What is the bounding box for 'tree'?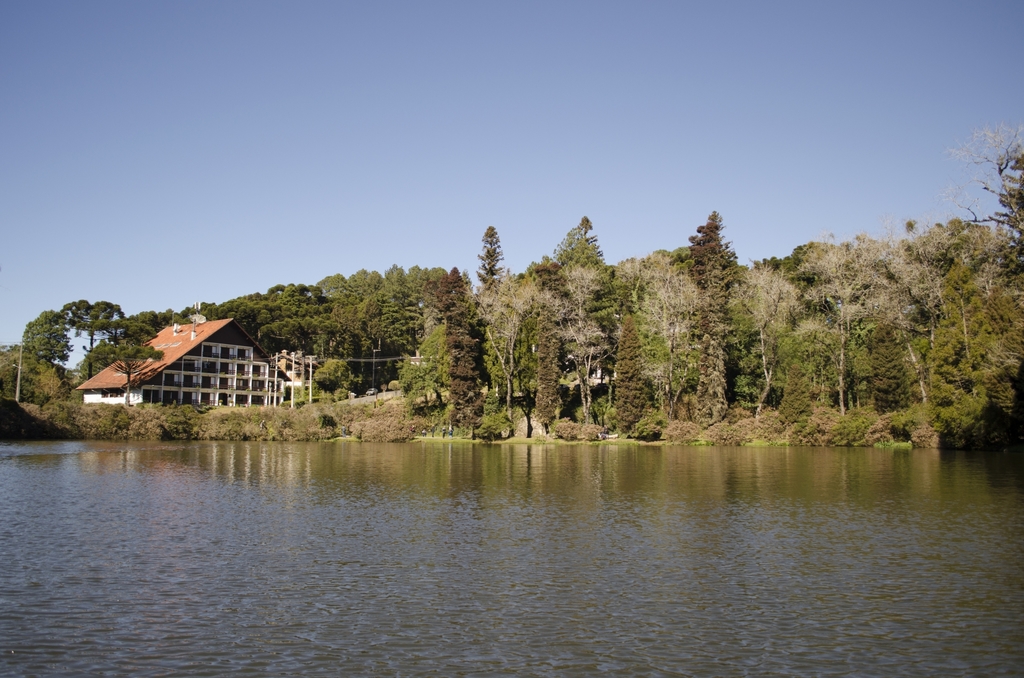
locate(546, 212, 626, 293).
